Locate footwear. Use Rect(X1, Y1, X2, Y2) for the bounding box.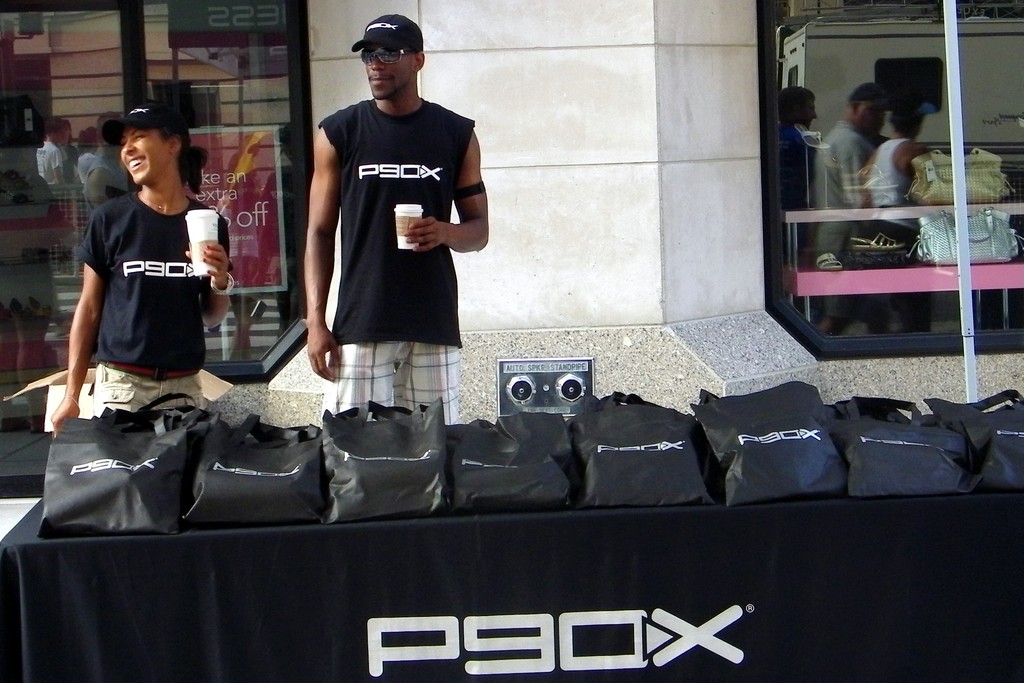
Rect(45, 323, 71, 340).
